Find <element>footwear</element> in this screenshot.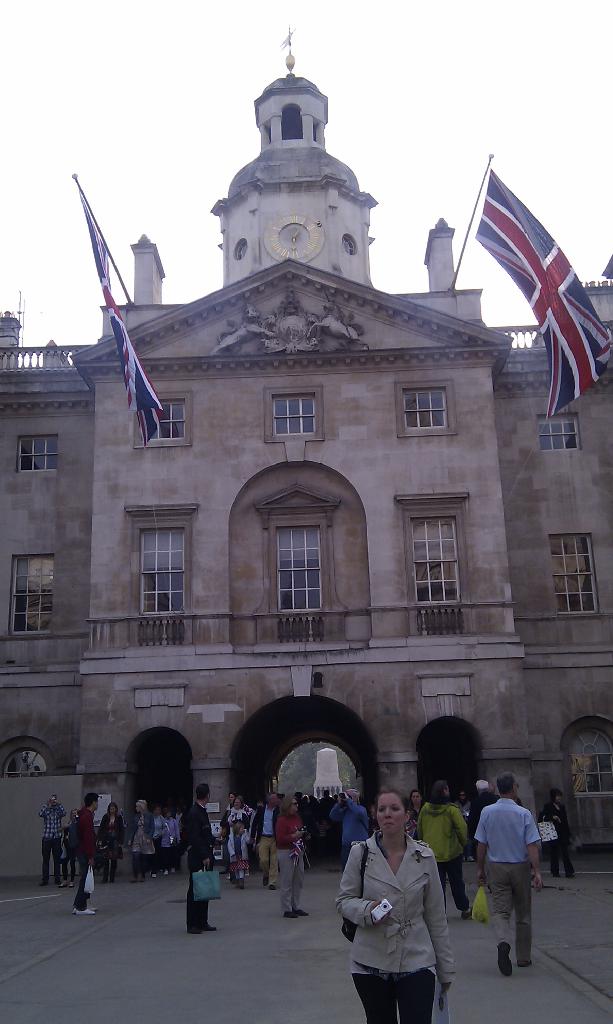
The bounding box for <element>footwear</element> is (551, 870, 563, 879).
